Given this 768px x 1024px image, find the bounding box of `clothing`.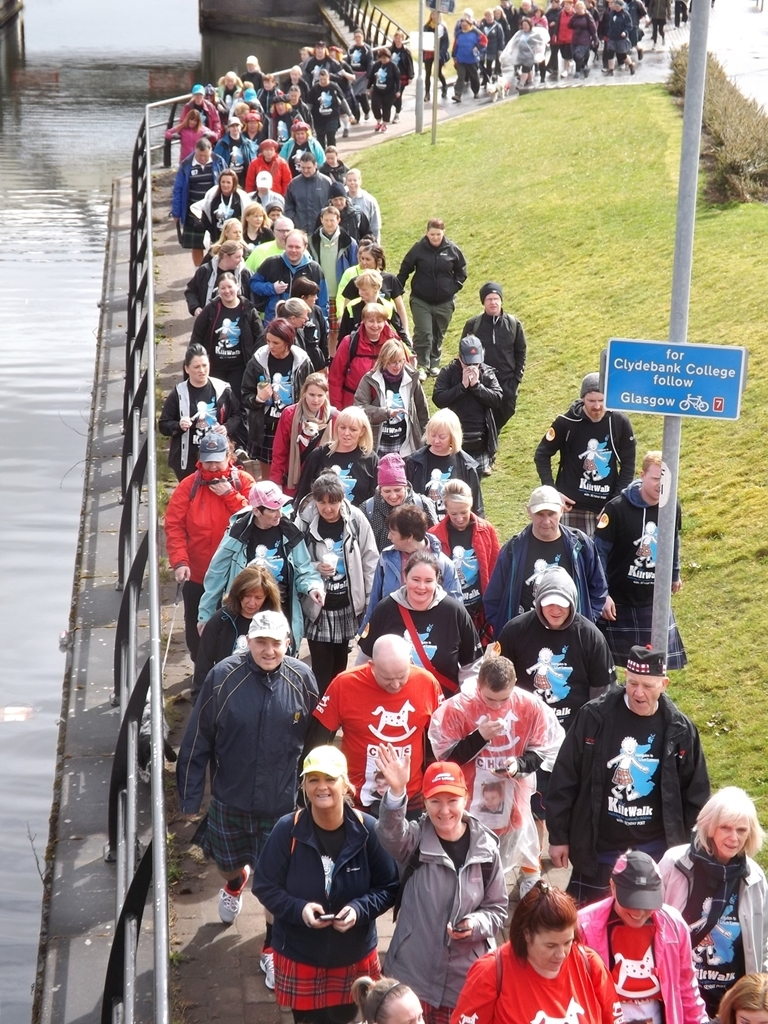
l=428, t=518, r=512, b=607.
